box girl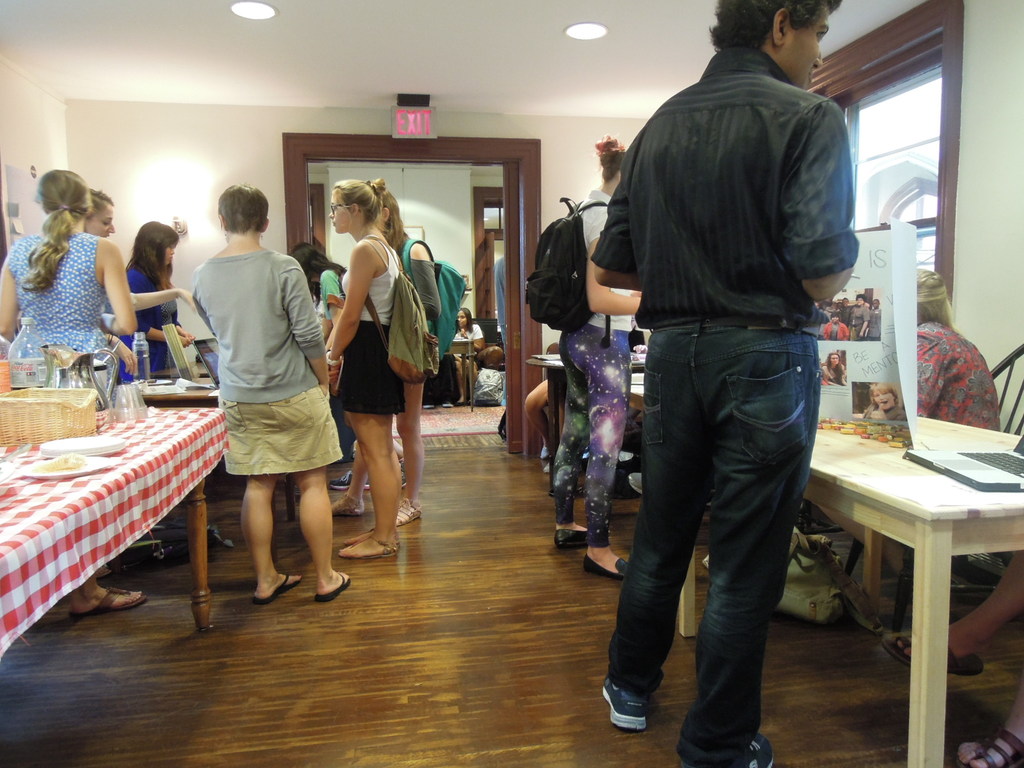
detection(552, 137, 638, 579)
